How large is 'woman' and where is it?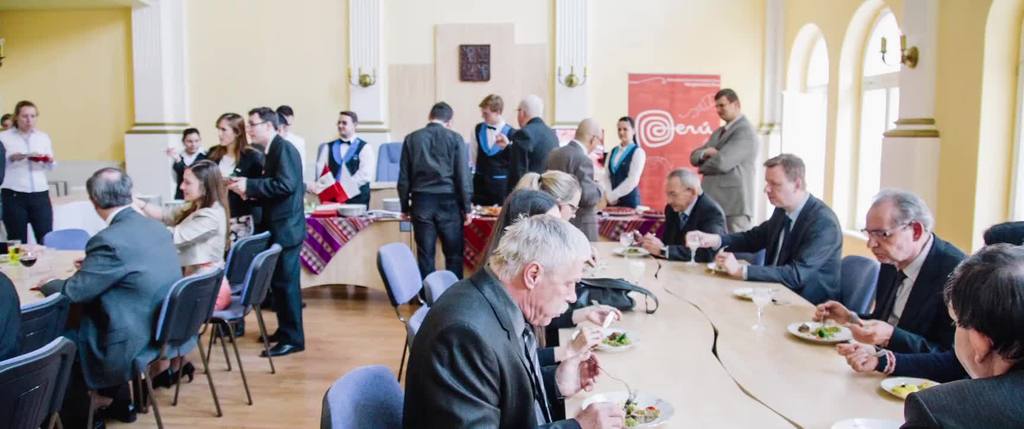
Bounding box: [left=170, top=125, right=209, bottom=213].
